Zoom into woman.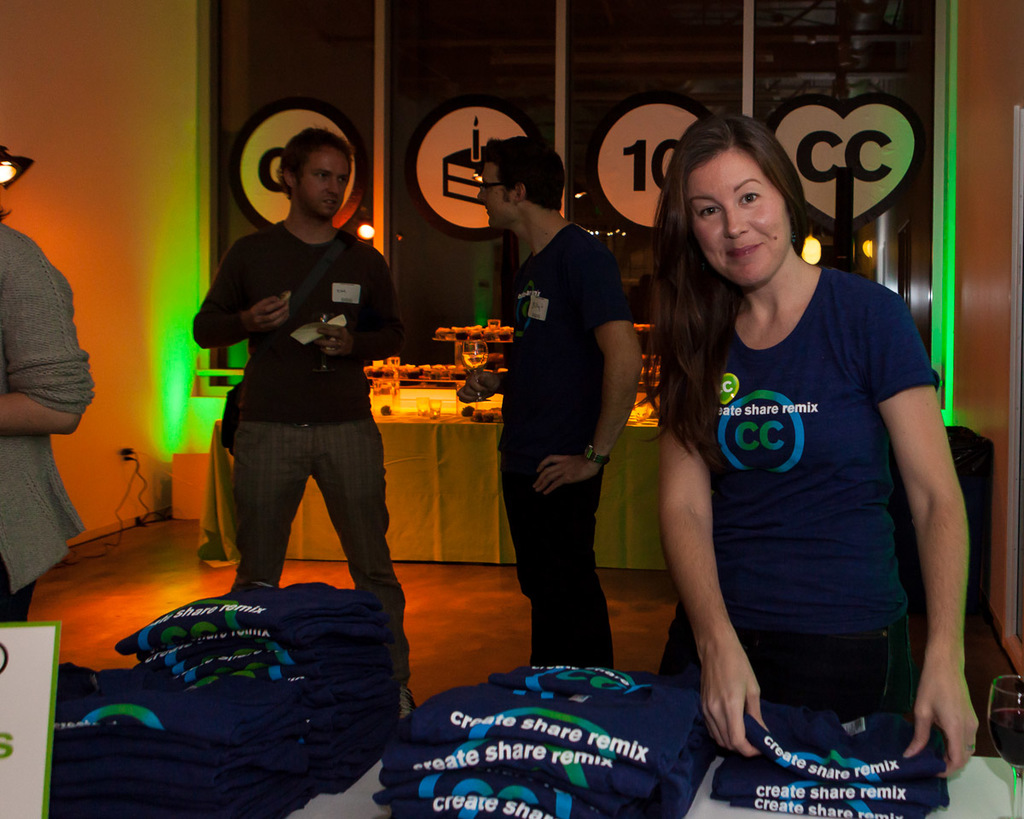
Zoom target: [x1=0, y1=202, x2=96, y2=625].
